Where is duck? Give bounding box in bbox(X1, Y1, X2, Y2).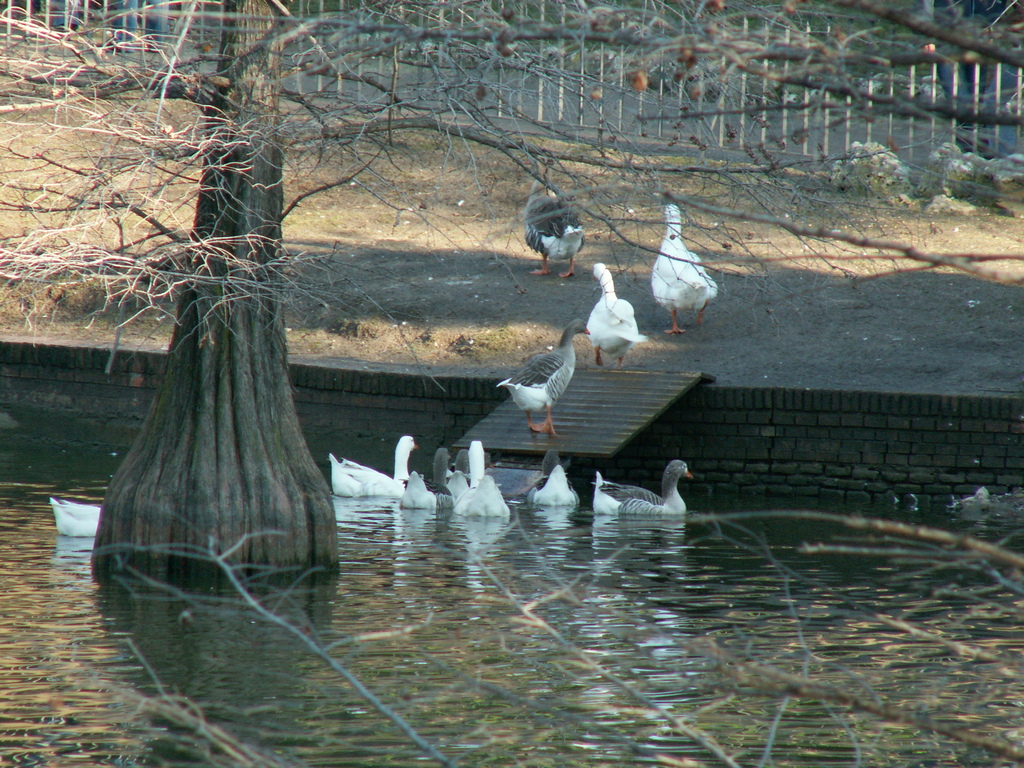
bbox(518, 150, 591, 295).
